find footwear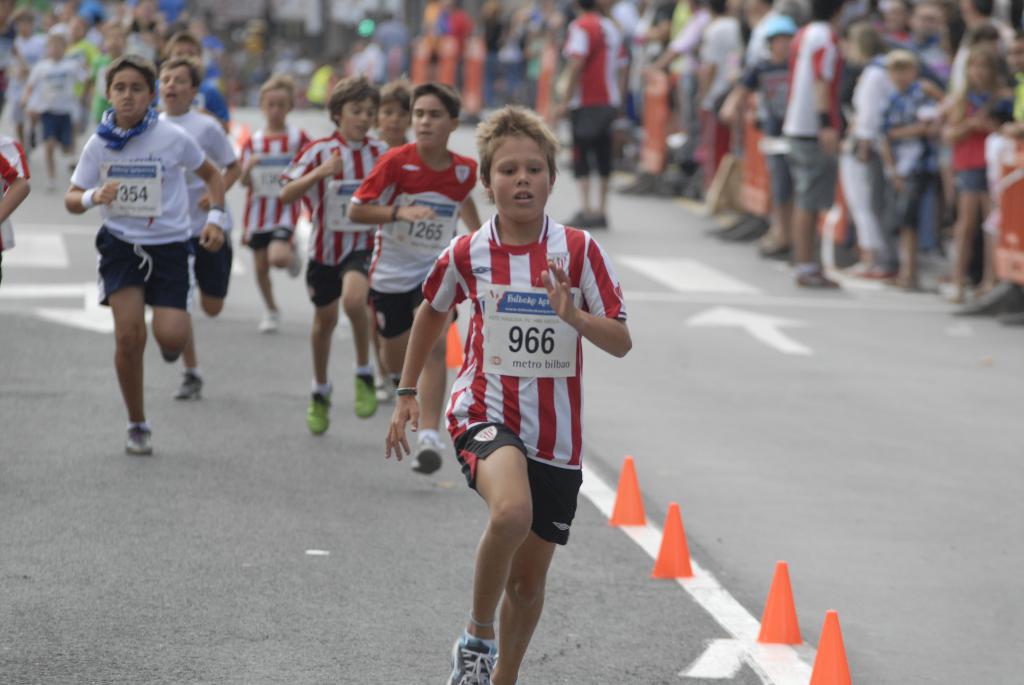
{"left": 730, "top": 219, "right": 769, "bottom": 235}
